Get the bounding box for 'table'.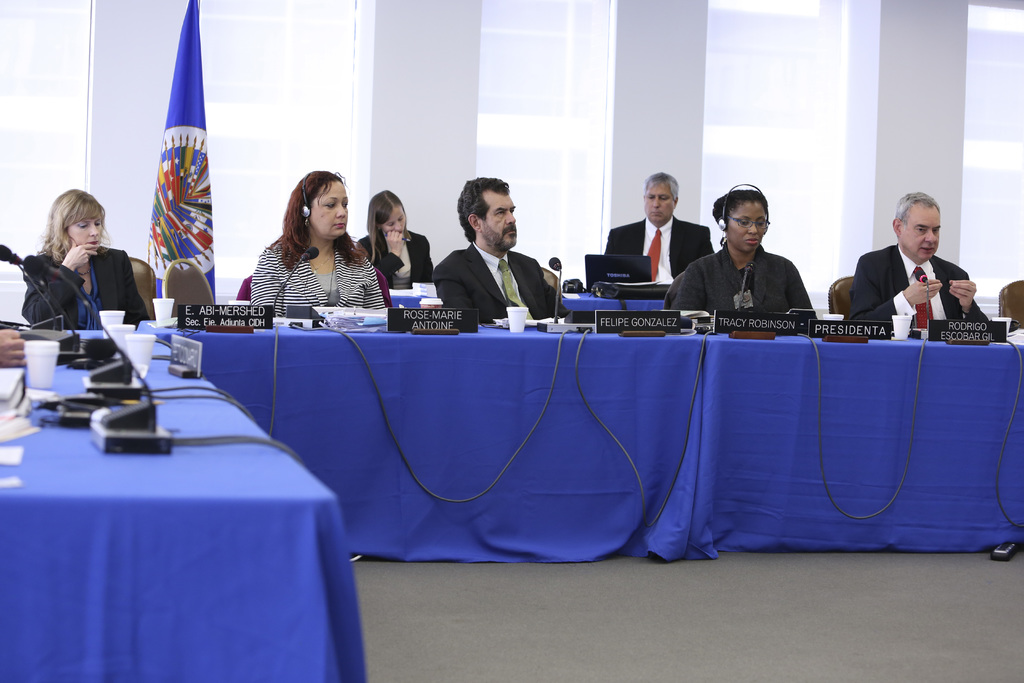
{"left": 139, "top": 317, "right": 1023, "bottom": 570}.
